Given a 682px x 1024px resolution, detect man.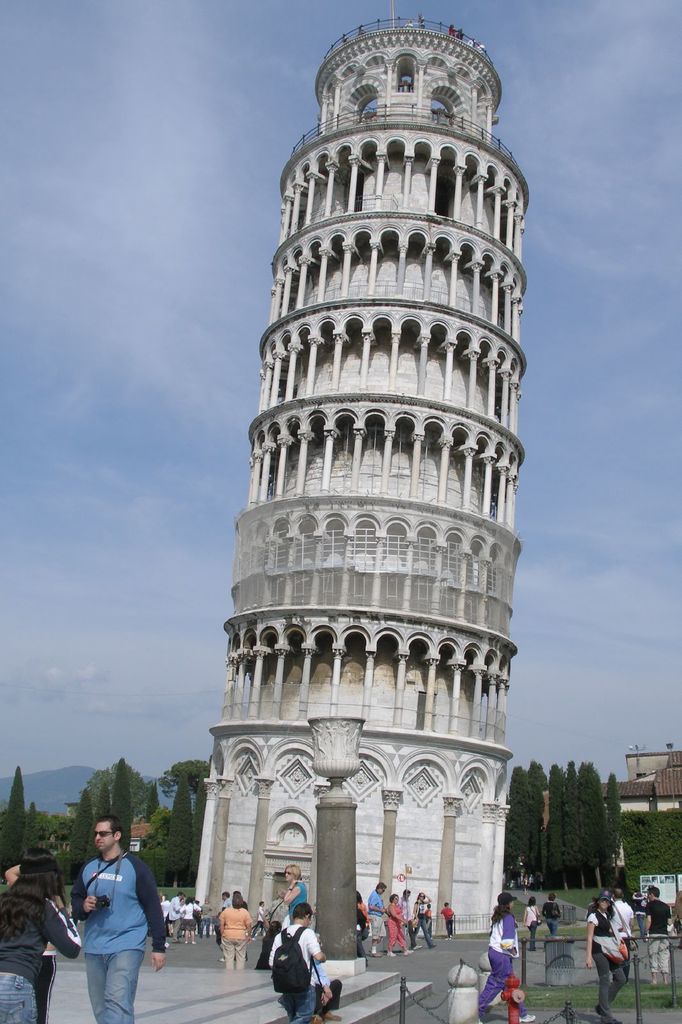
(x1=218, y1=890, x2=248, y2=960).
